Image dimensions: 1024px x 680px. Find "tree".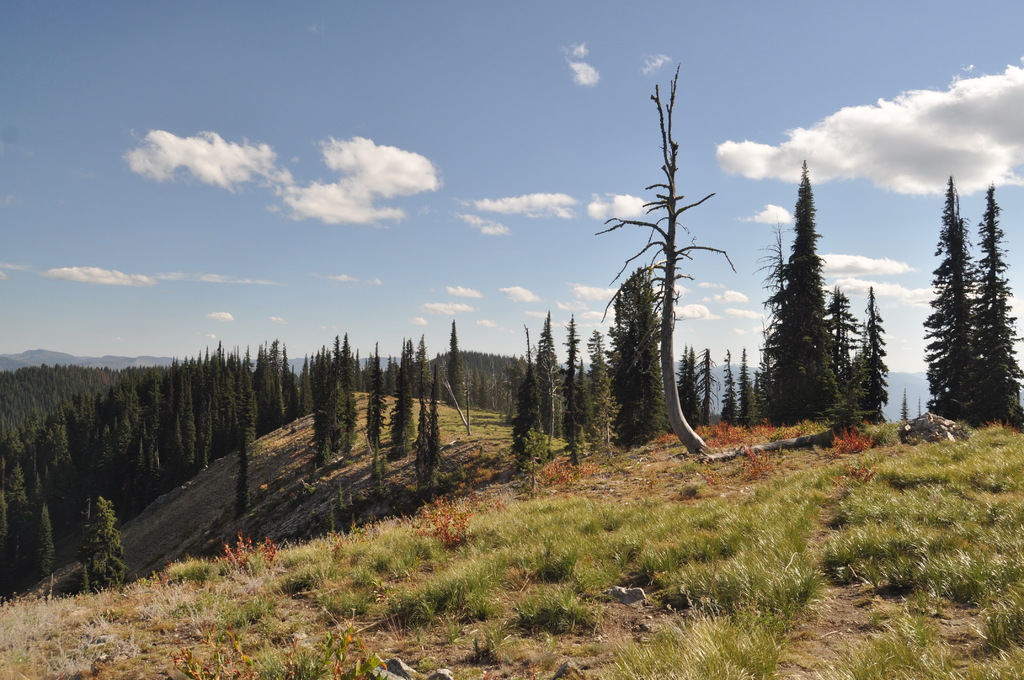
{"x1": 414, "y1": 387, "x2": 429, "y2": 495}.
